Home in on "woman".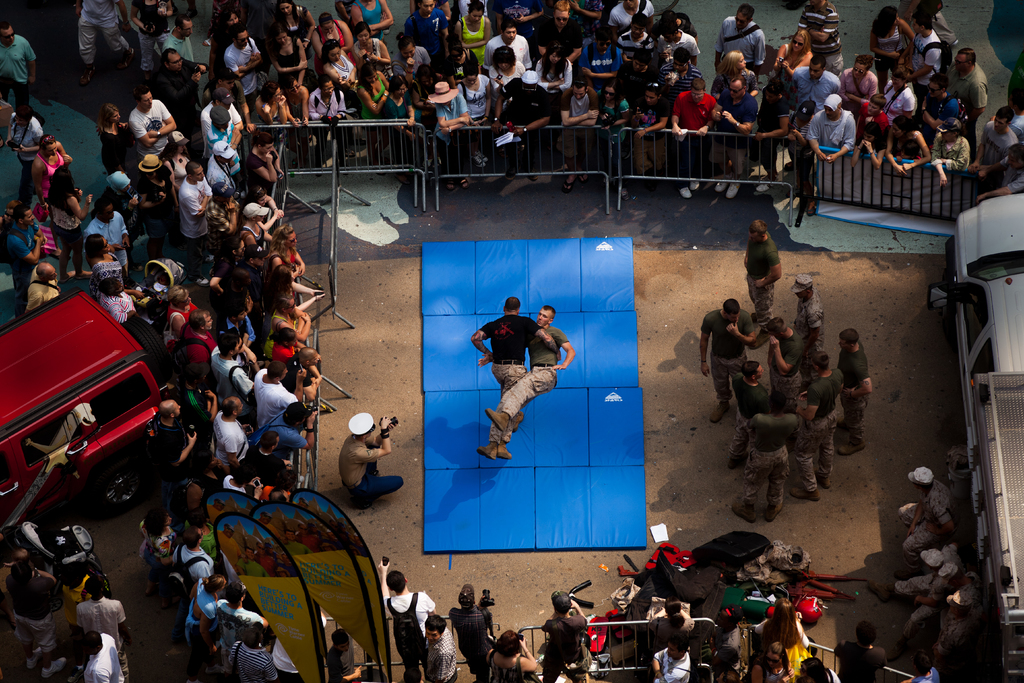
Homed in at BBox(770, 24, 812, 88).
